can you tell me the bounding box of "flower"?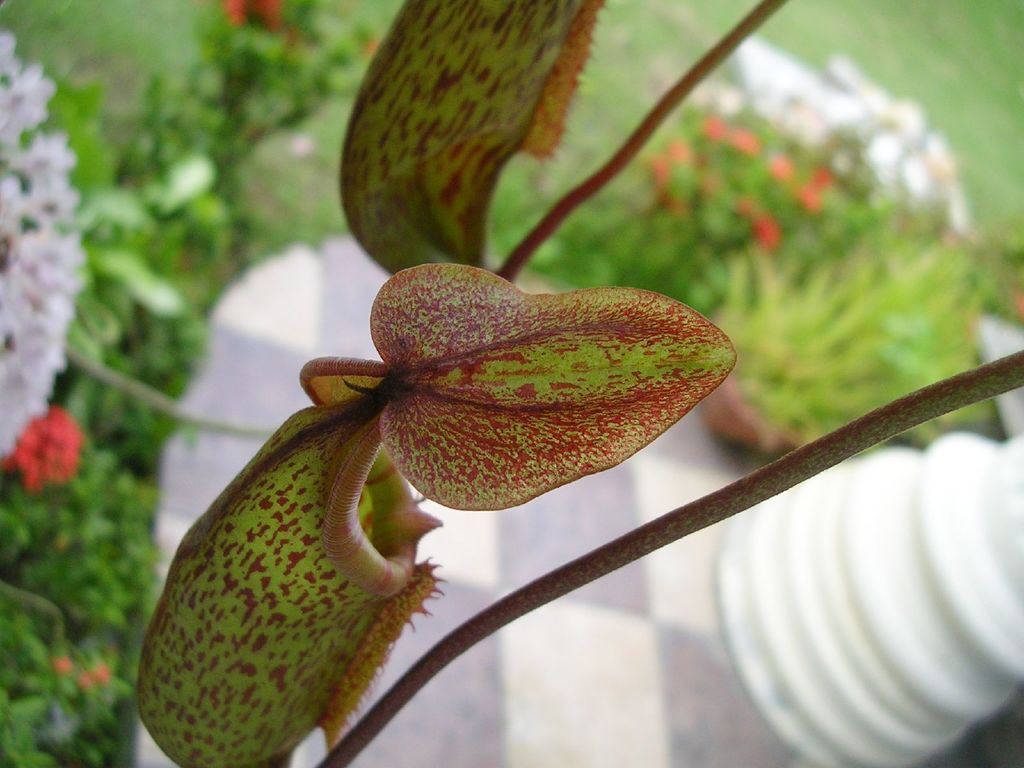
{"x1": 652, "y1": 157, "x2": 669, "y2": 184}.
